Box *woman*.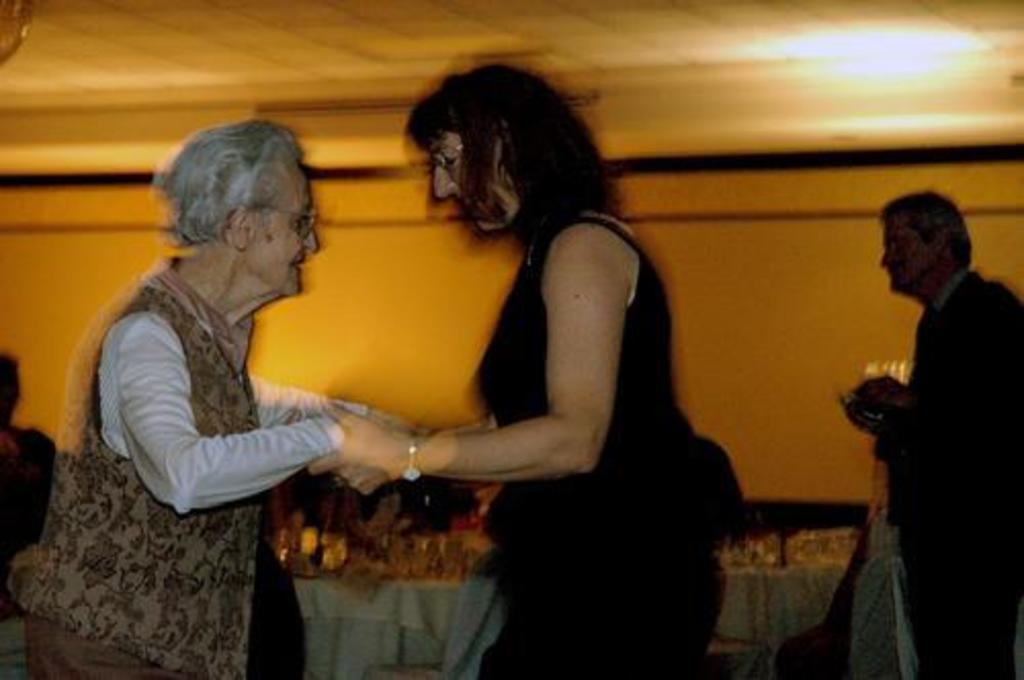
pyautogui.locateOnScreen(20, 117, 434, 678).
